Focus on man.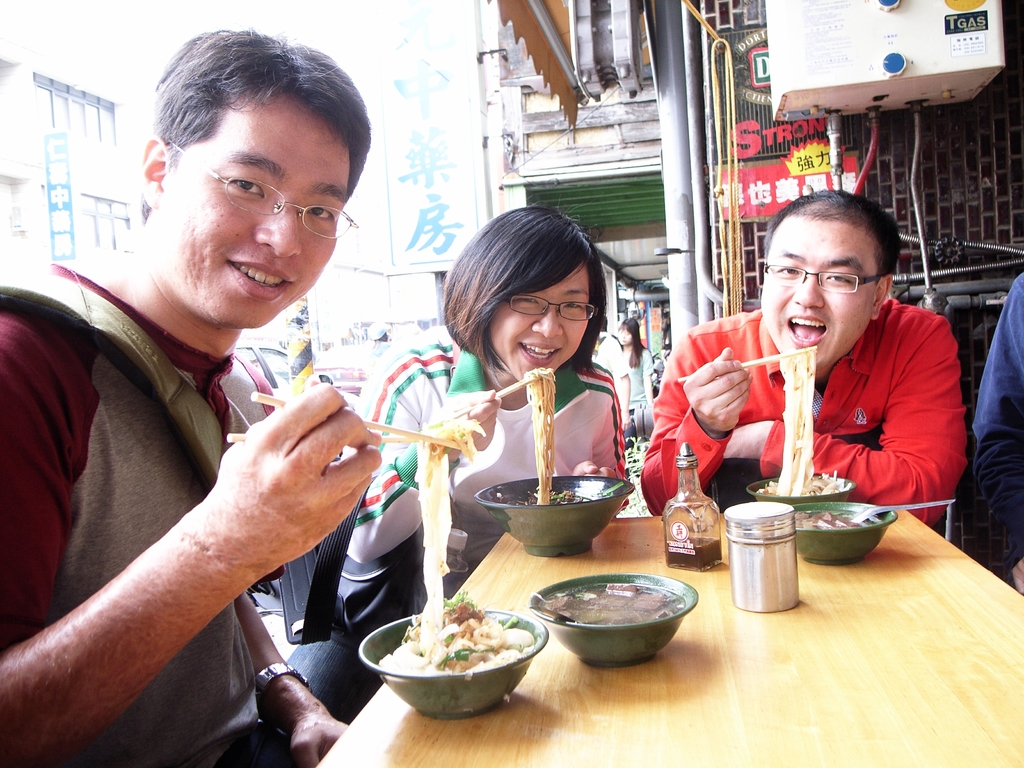
Focused at left=971, top=271, right=1023, bottom=596.
